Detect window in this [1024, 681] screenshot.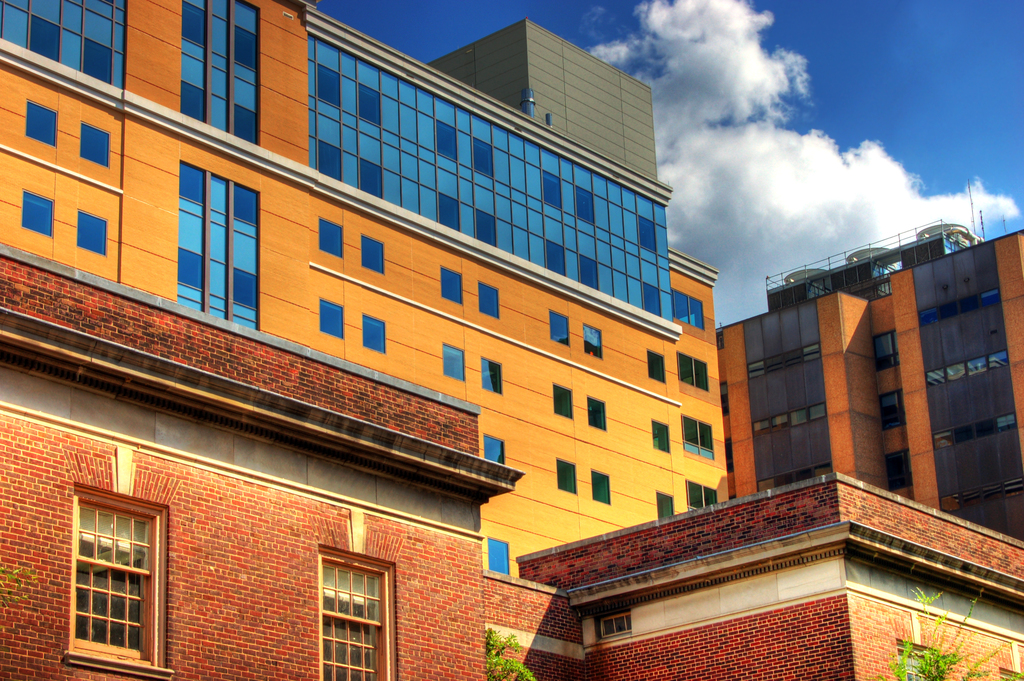
Detection: bbox=[54, 477, 174, 661].
